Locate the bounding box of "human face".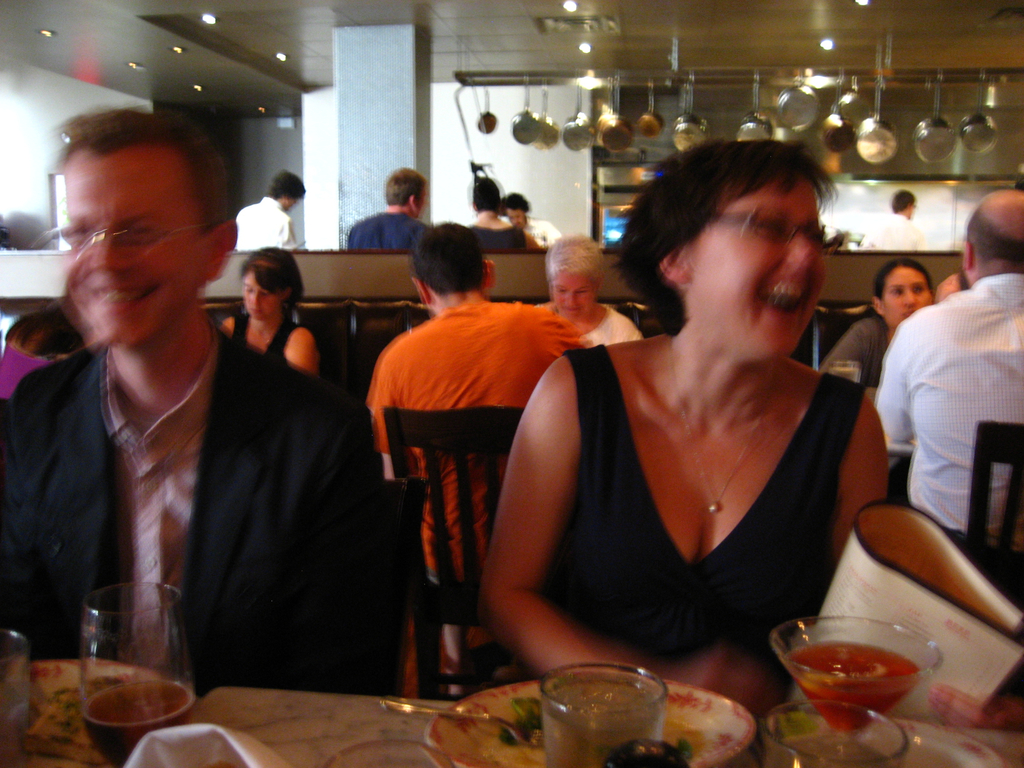
Bounding box: [246, 271, 280, 323].
